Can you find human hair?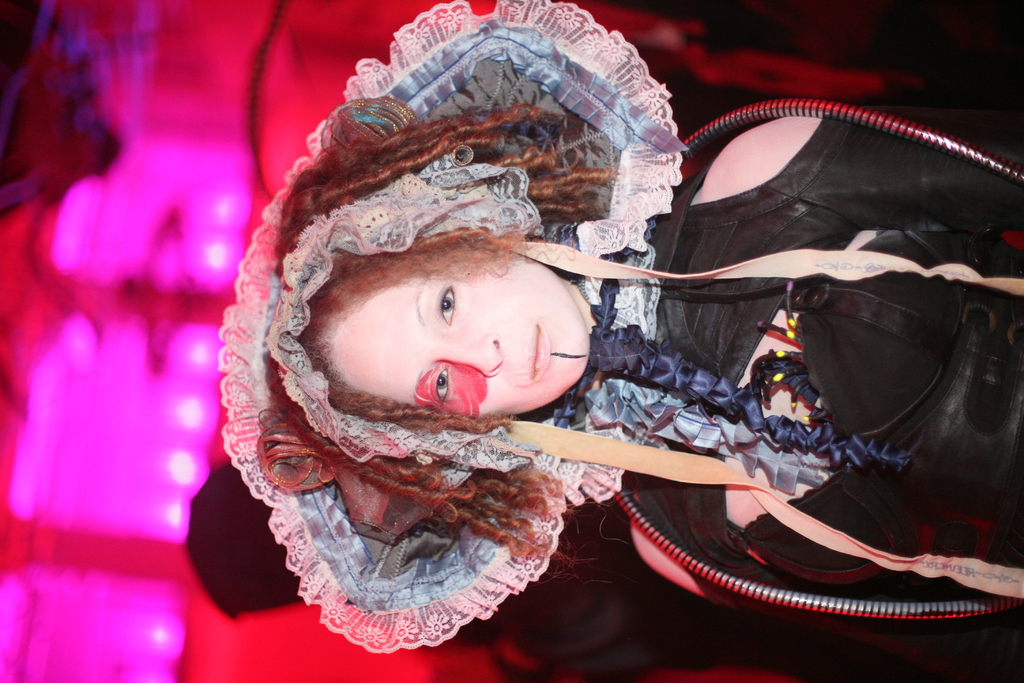
Yes, bounding box: <box>233,114,650,528</box>.
